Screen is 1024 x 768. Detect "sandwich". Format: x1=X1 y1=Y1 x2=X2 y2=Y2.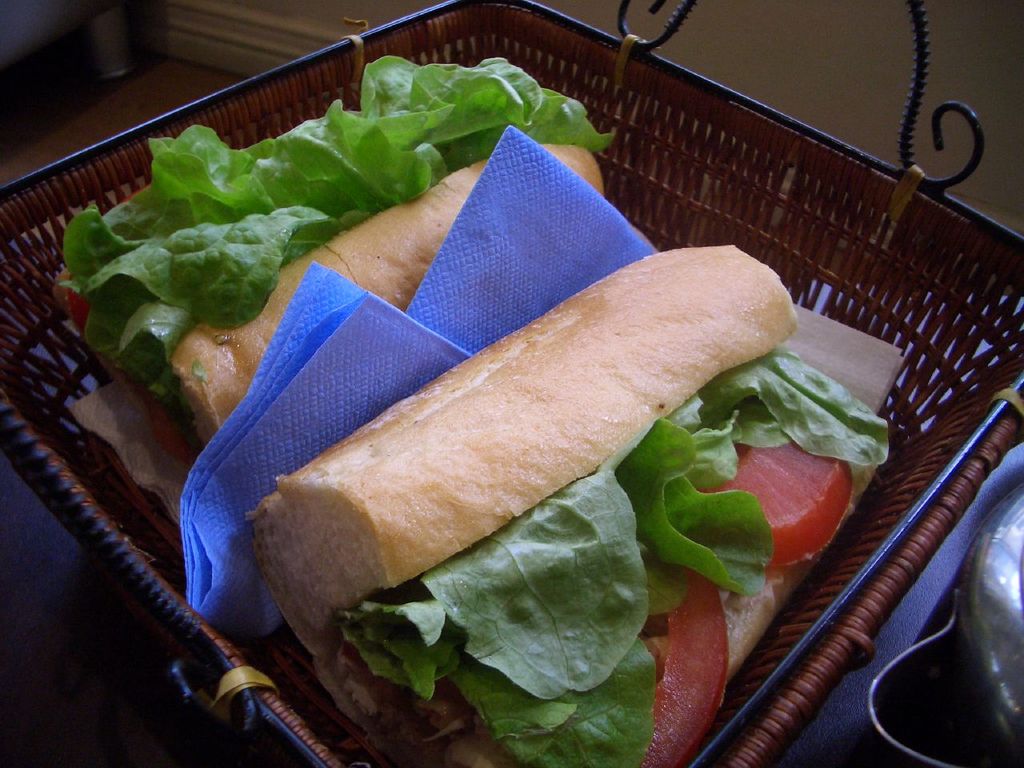
x1=48 y1=56 x2=616 y2=450.
